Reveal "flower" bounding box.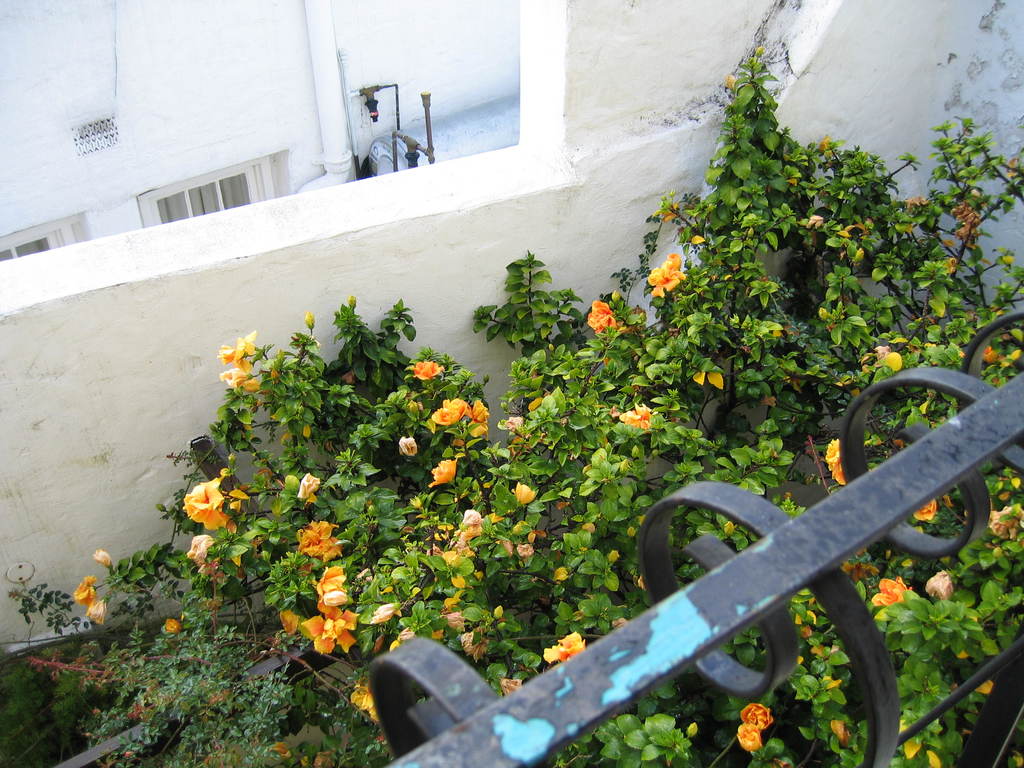
Revealed: BBox(397, 436, 419, 460).
